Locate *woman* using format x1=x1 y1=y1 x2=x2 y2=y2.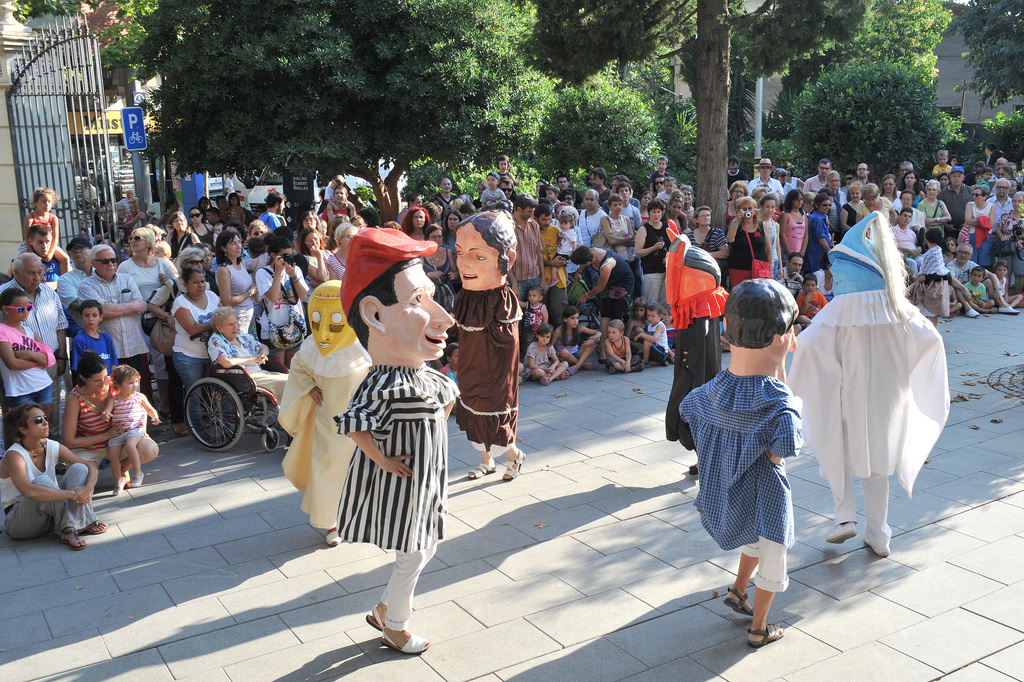
x1=916 y1=179 x2=952 y2=235.
